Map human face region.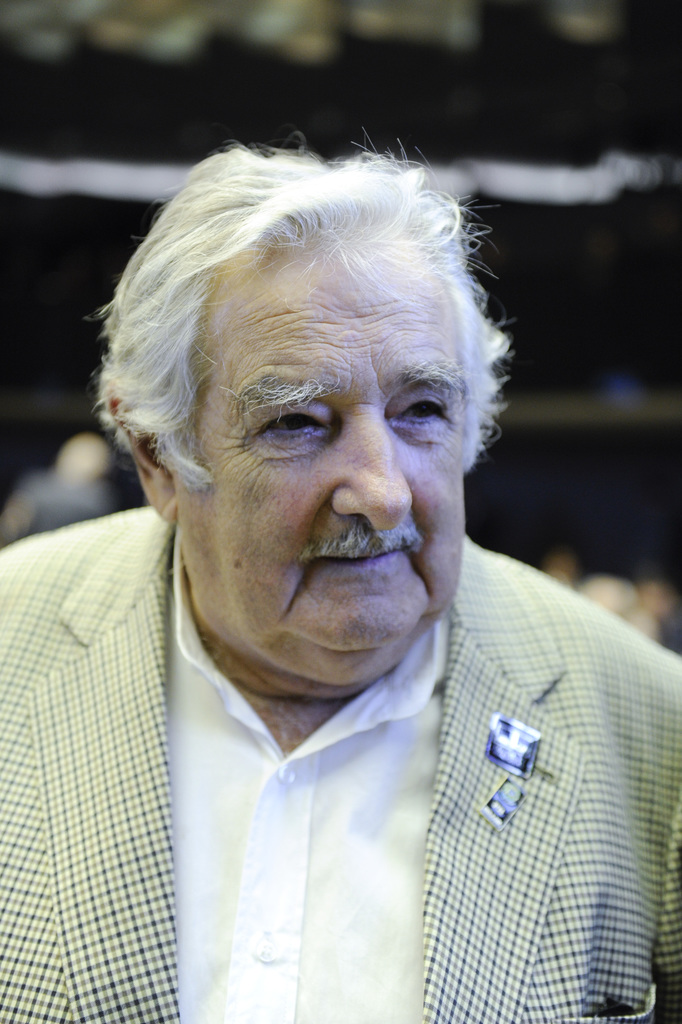
Mapped to bbox(176, 245, 464, 688).
